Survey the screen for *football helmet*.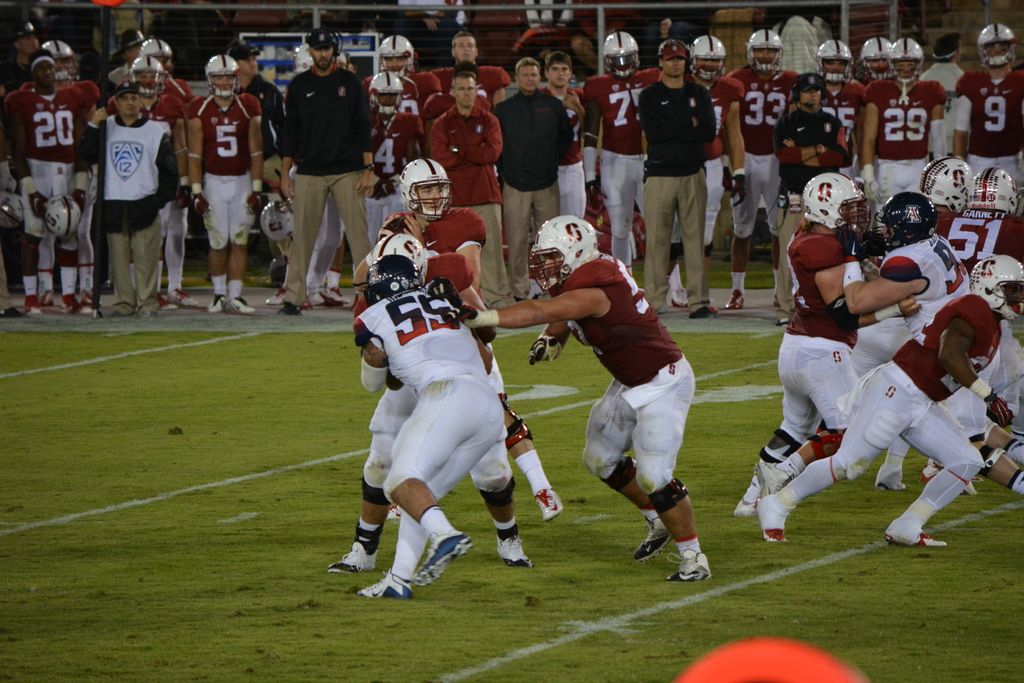
Survey found: rect(682, 32, 729, 89).
